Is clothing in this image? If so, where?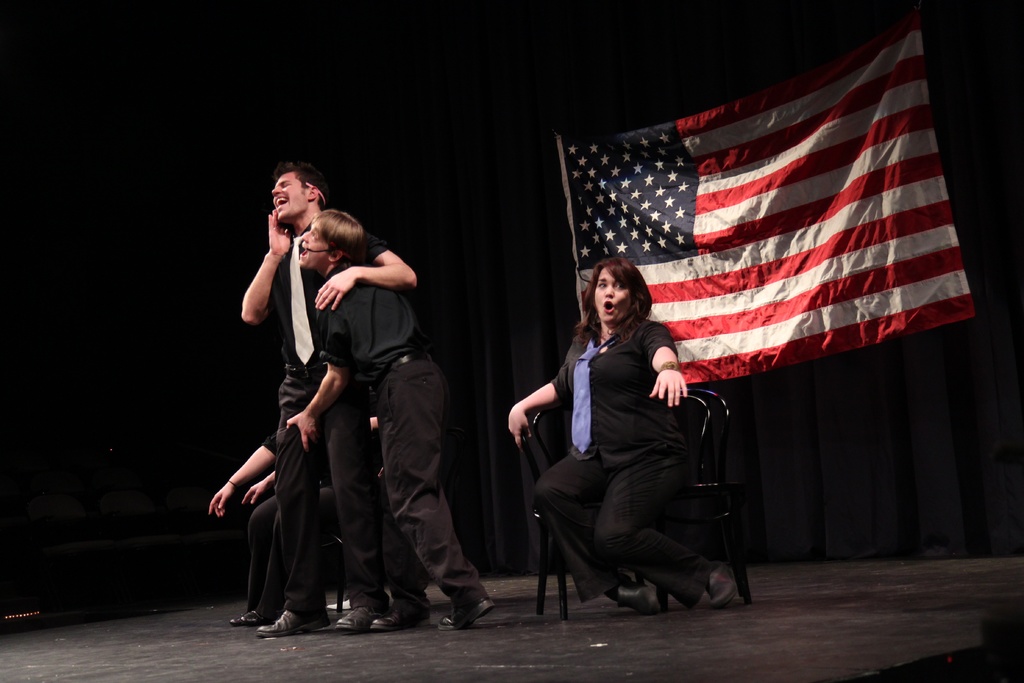
Yes, at bbox=(315, 262, 493, 613).
